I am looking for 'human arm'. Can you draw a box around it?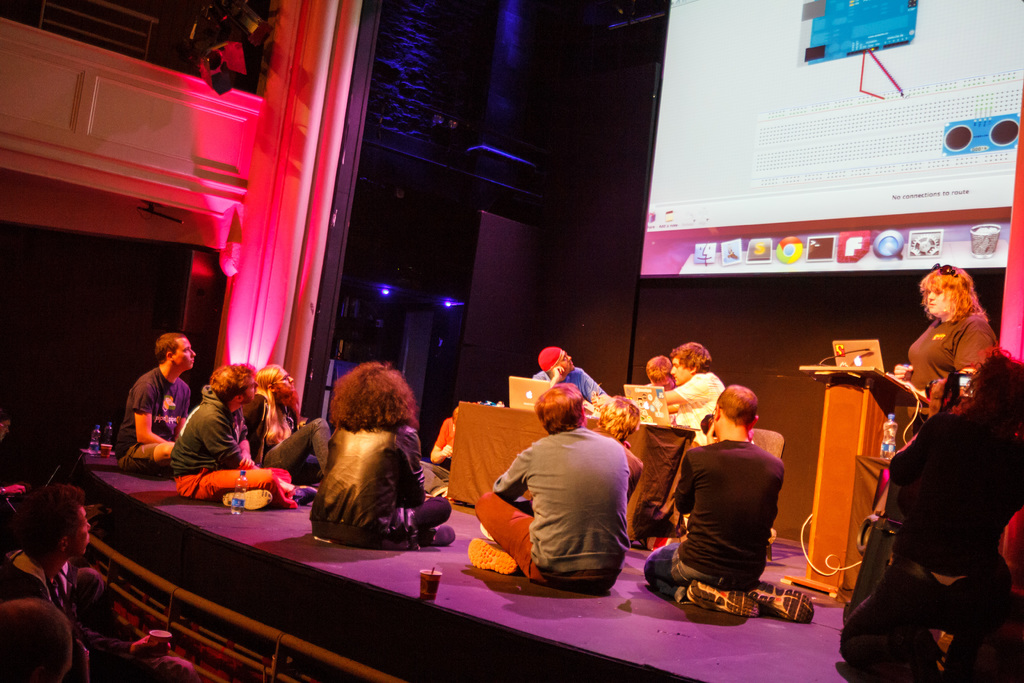
Sure, the bounding box is box(621, 453, 642, 507).
